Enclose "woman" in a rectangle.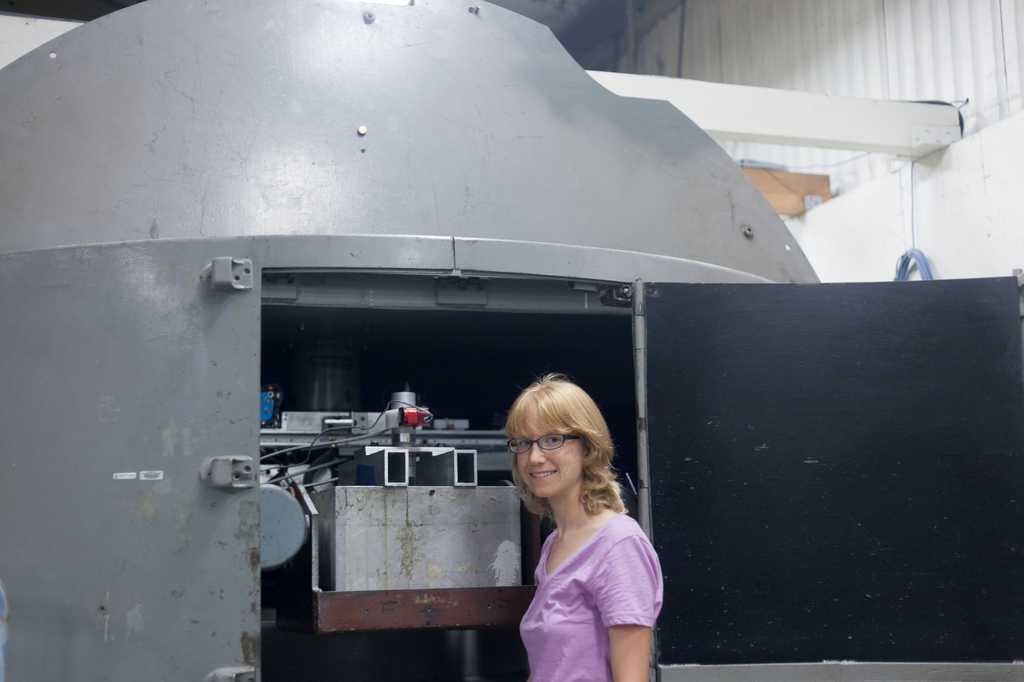
[492,374,678,681].
